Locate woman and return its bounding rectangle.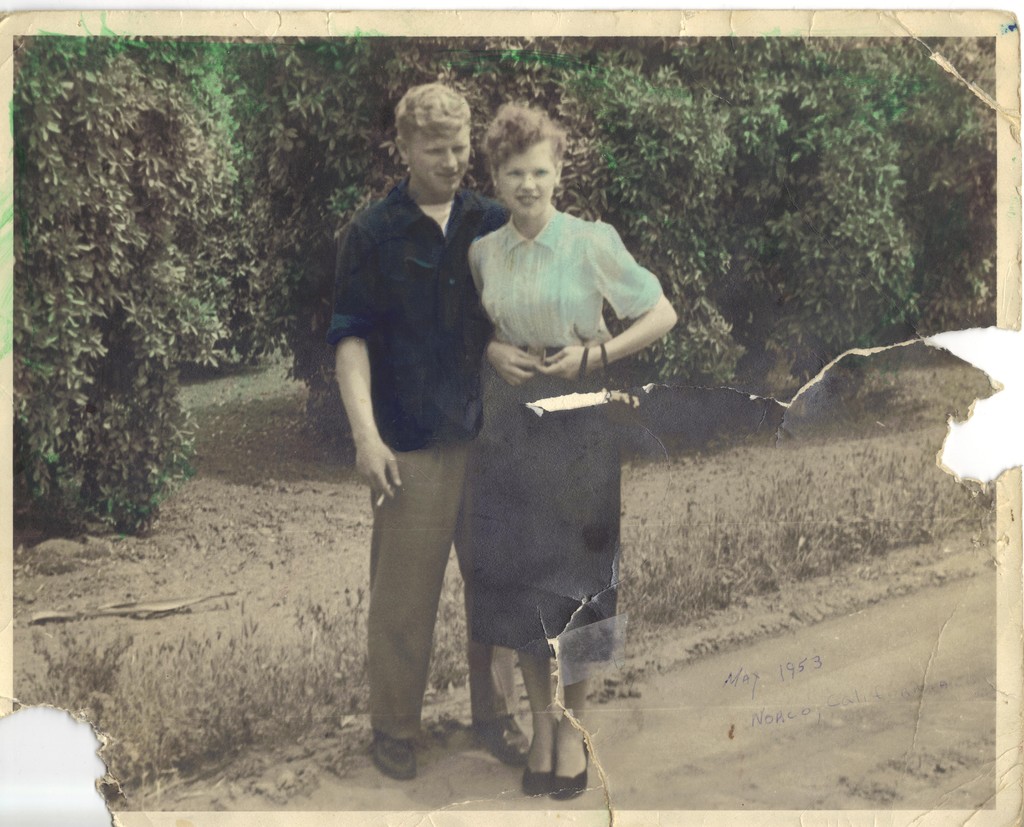
crop(421, 127, 661, 783).
